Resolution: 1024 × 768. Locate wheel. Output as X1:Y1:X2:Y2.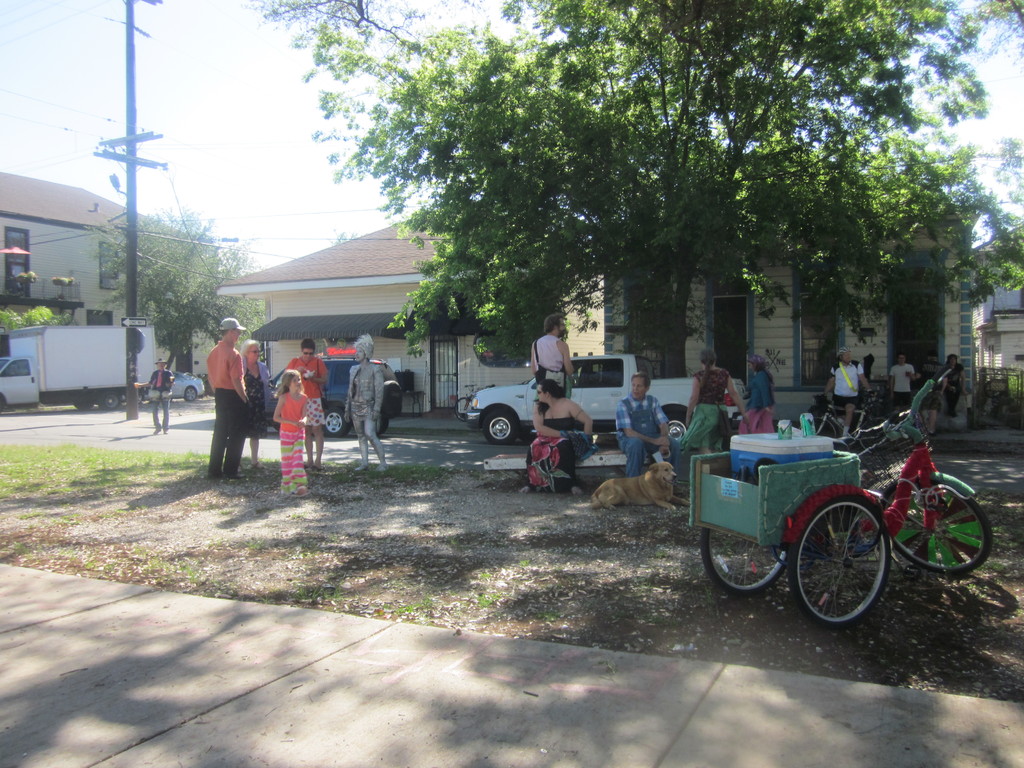
324:408:349:438.
